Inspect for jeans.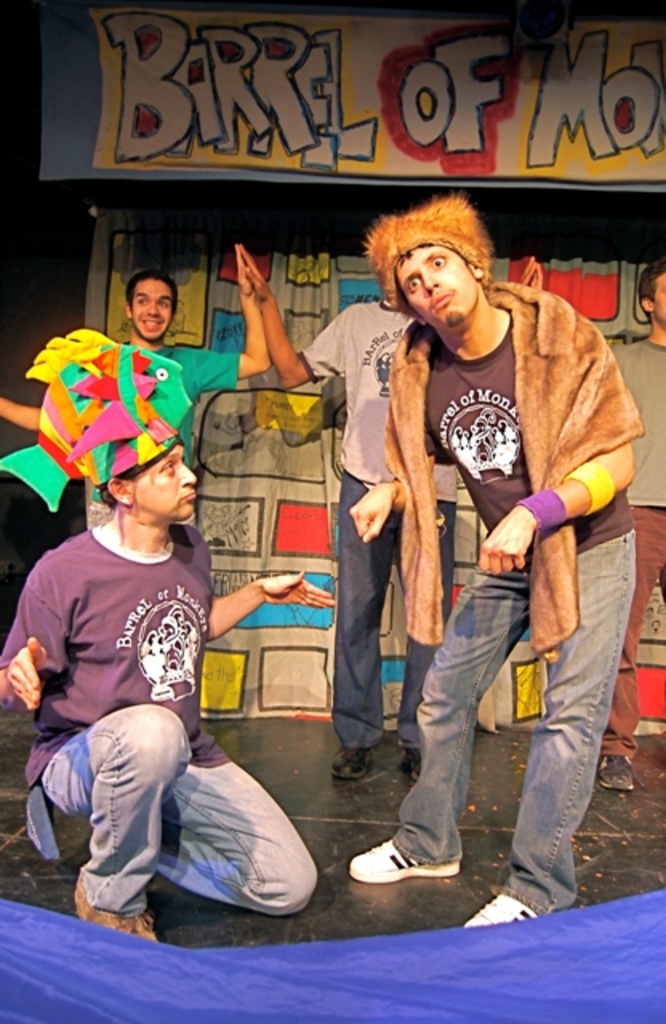
Inspection: detection(34, 707, 315, 917).
